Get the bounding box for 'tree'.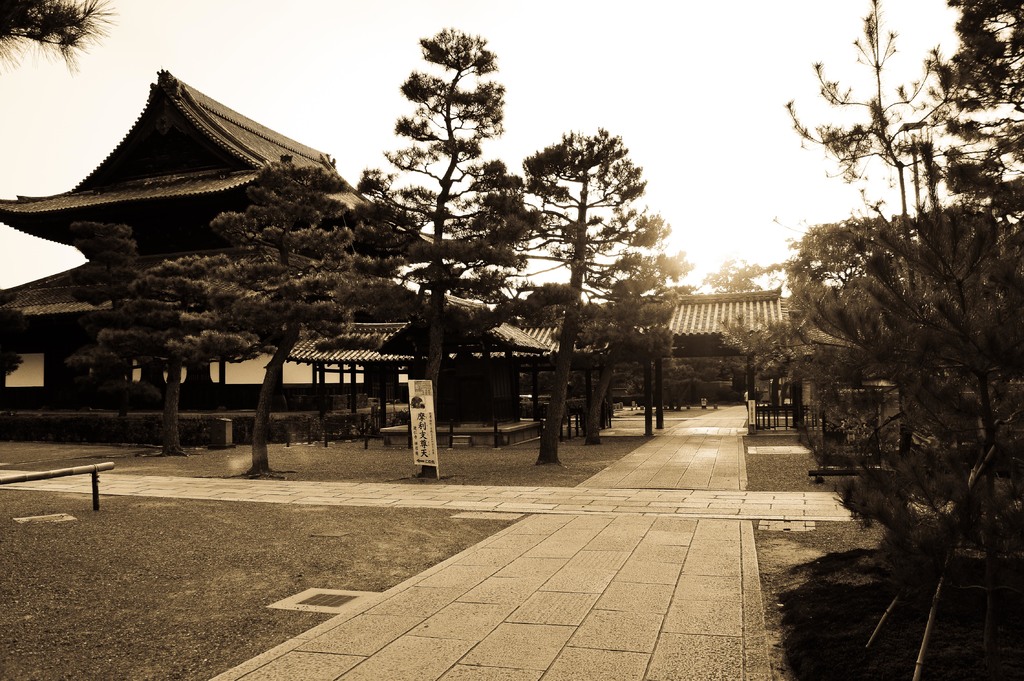
box(707, 241, 734, 314).
